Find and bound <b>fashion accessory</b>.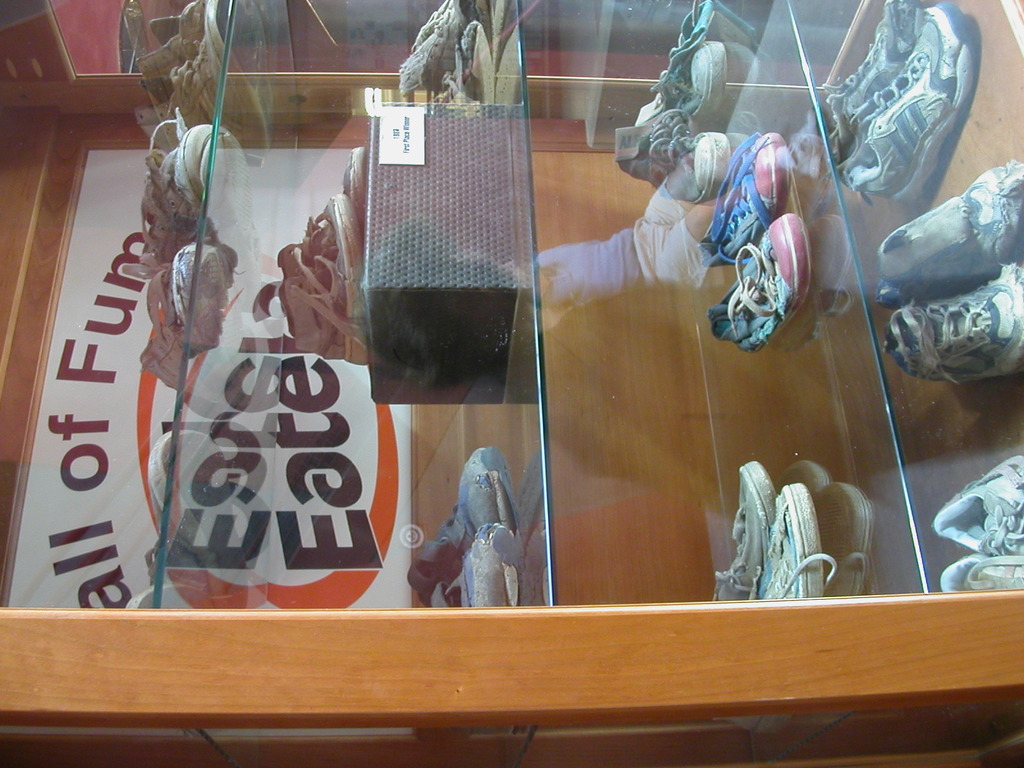
Bound: (607,110,733,200).
